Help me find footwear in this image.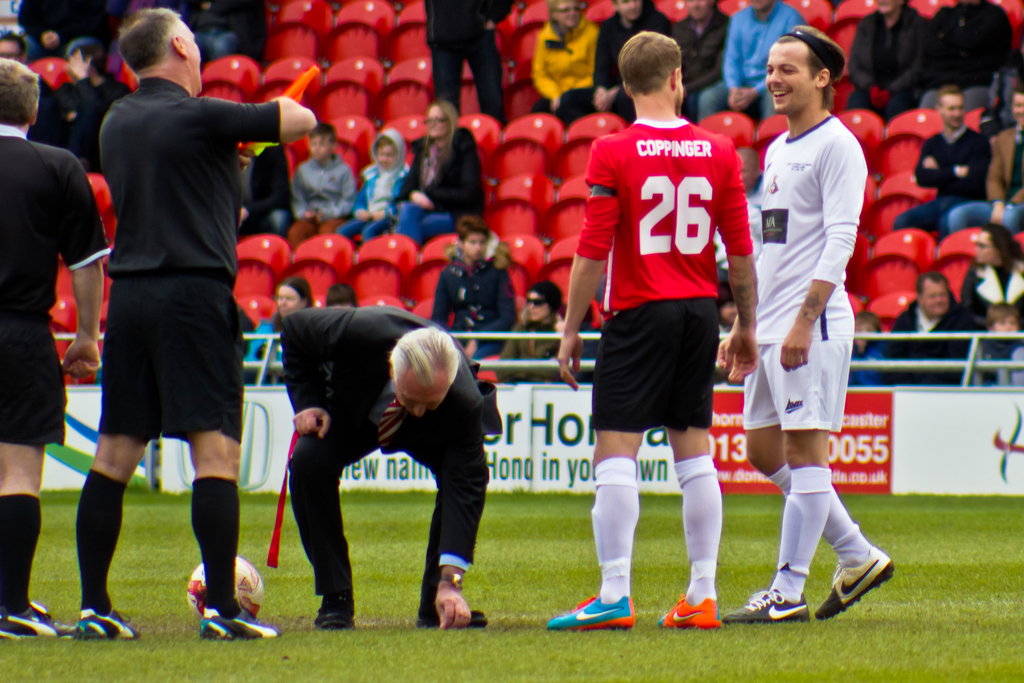
Found it: locate(200, 607, 279, 639).
